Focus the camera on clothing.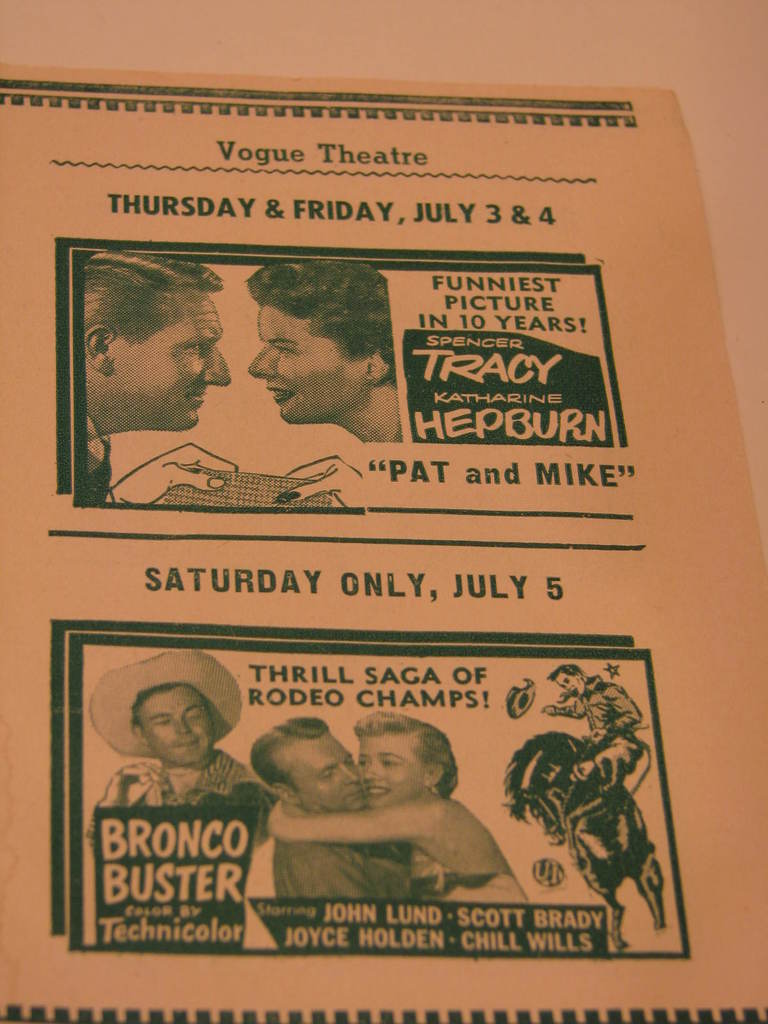
Focus region: pyautogui.locateOnScreen(269, 829, 426, 909).
